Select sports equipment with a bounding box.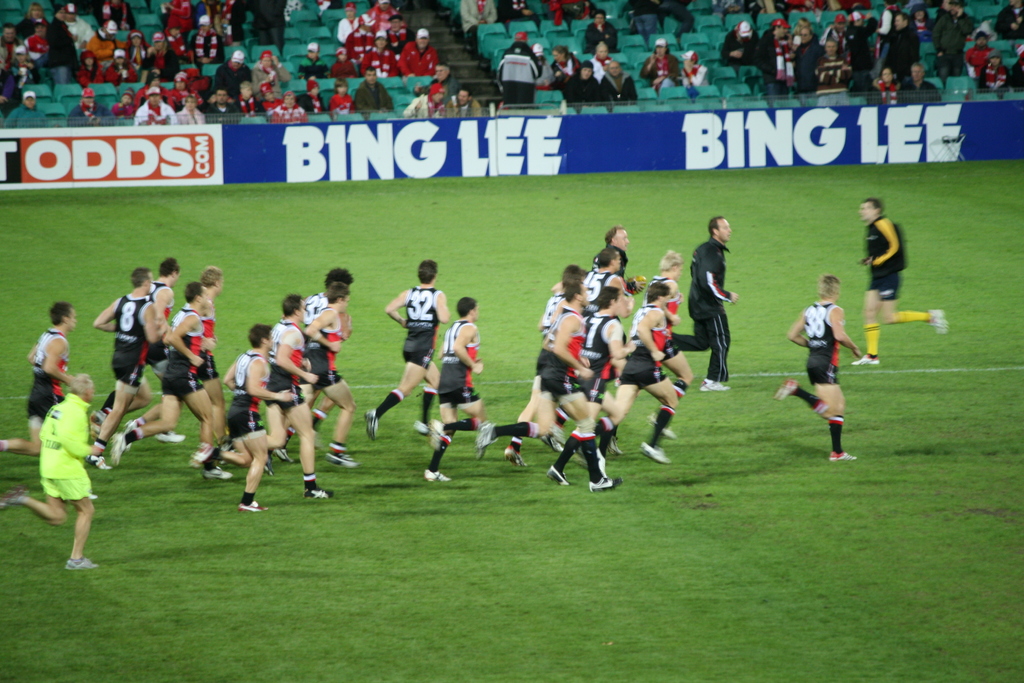
(left=931, top=311, right=950, bottom=333).
